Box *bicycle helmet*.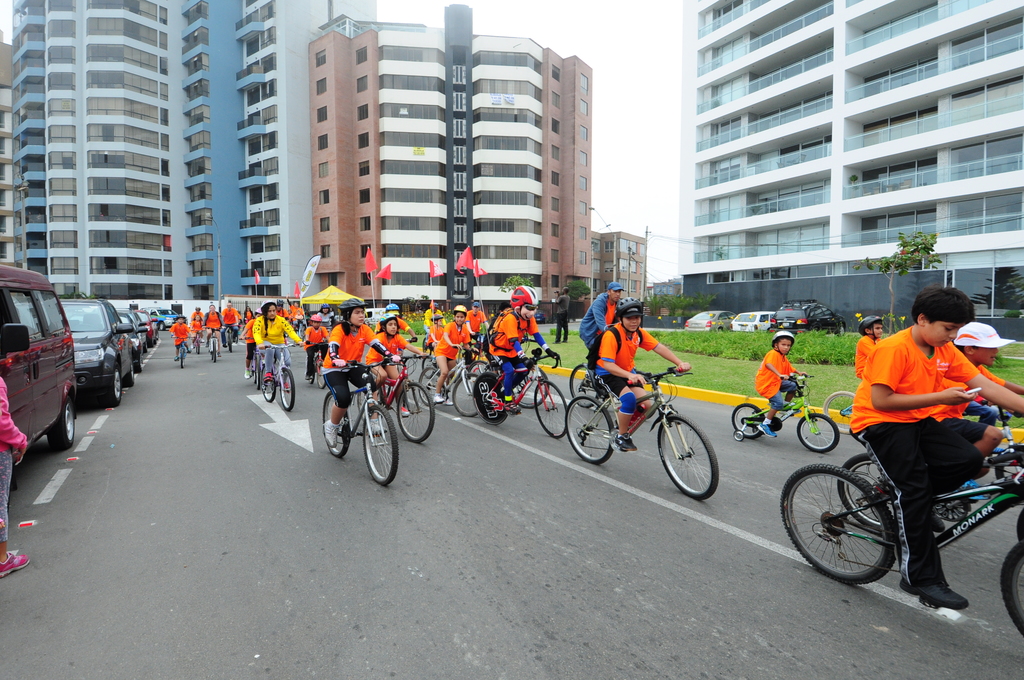
774/332/795/339.
